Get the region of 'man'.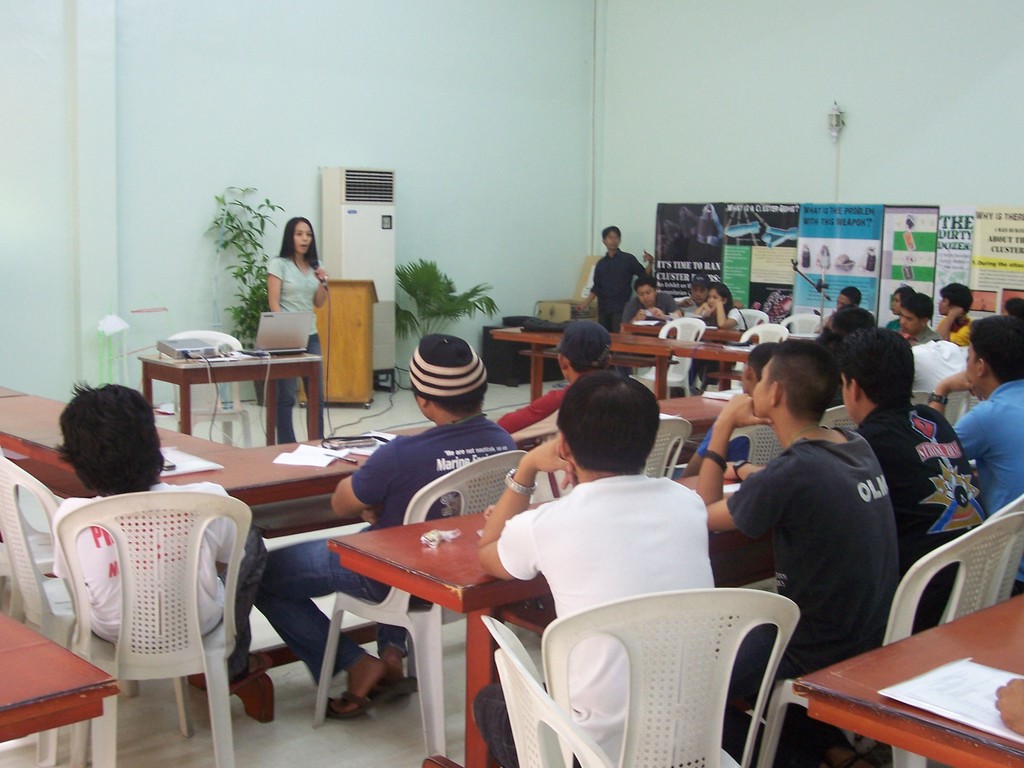
box=[897, 294, 939, 342].
